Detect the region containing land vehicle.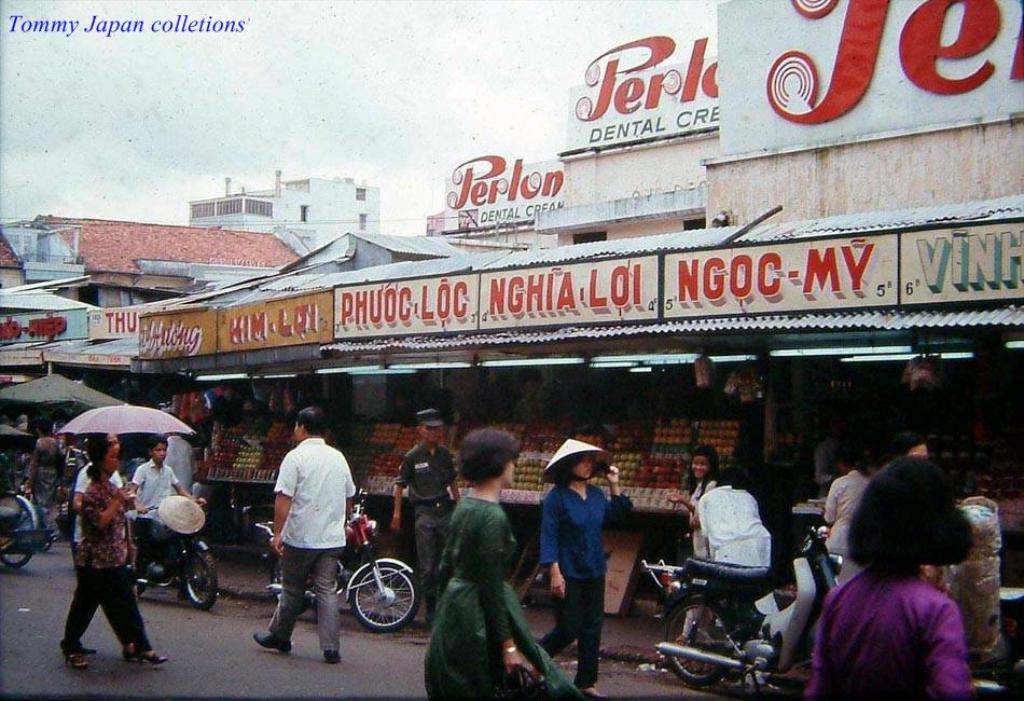
box(124, 483, 218, 607).
